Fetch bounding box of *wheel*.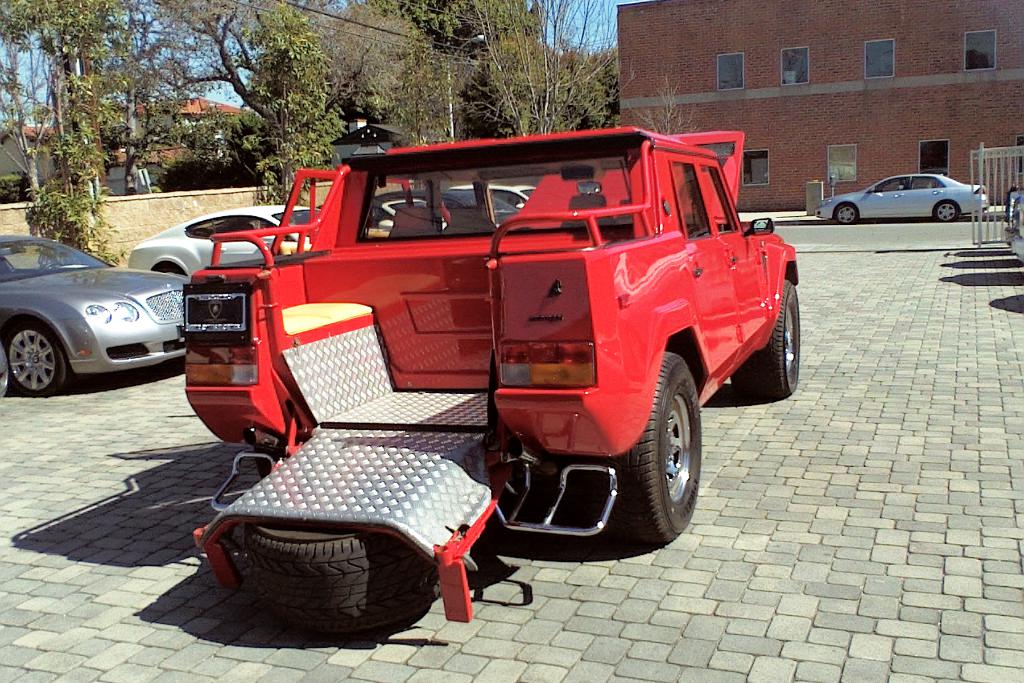
Bbox: 3 320 68 398.
